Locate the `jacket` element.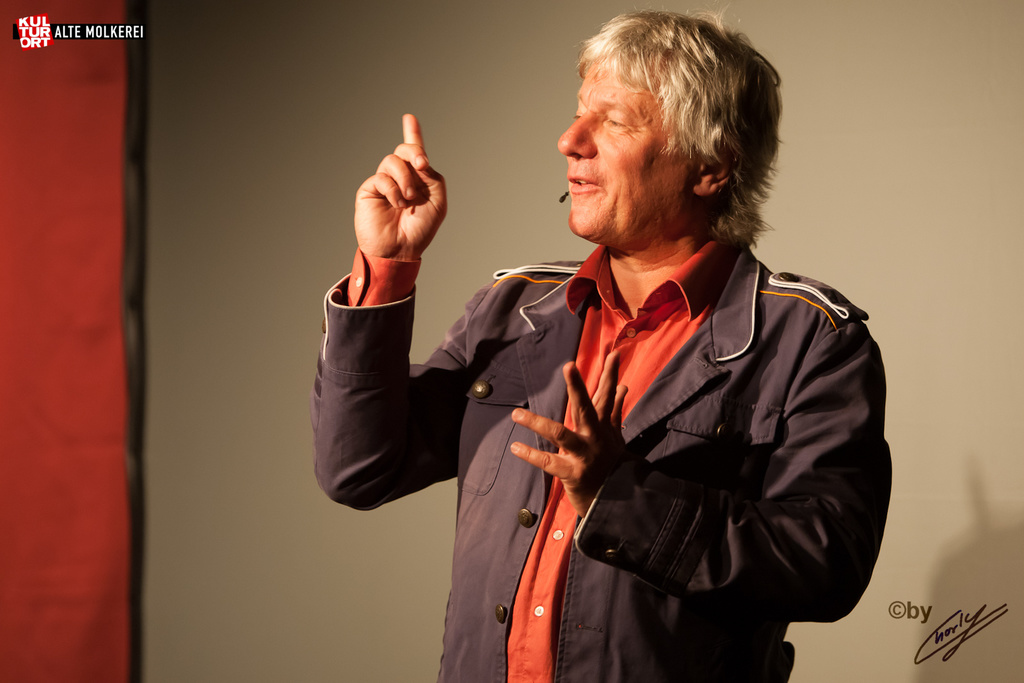
Element bbox: {"x1": 308, "y1": 260, "x2": 892, "y2": 682}.
